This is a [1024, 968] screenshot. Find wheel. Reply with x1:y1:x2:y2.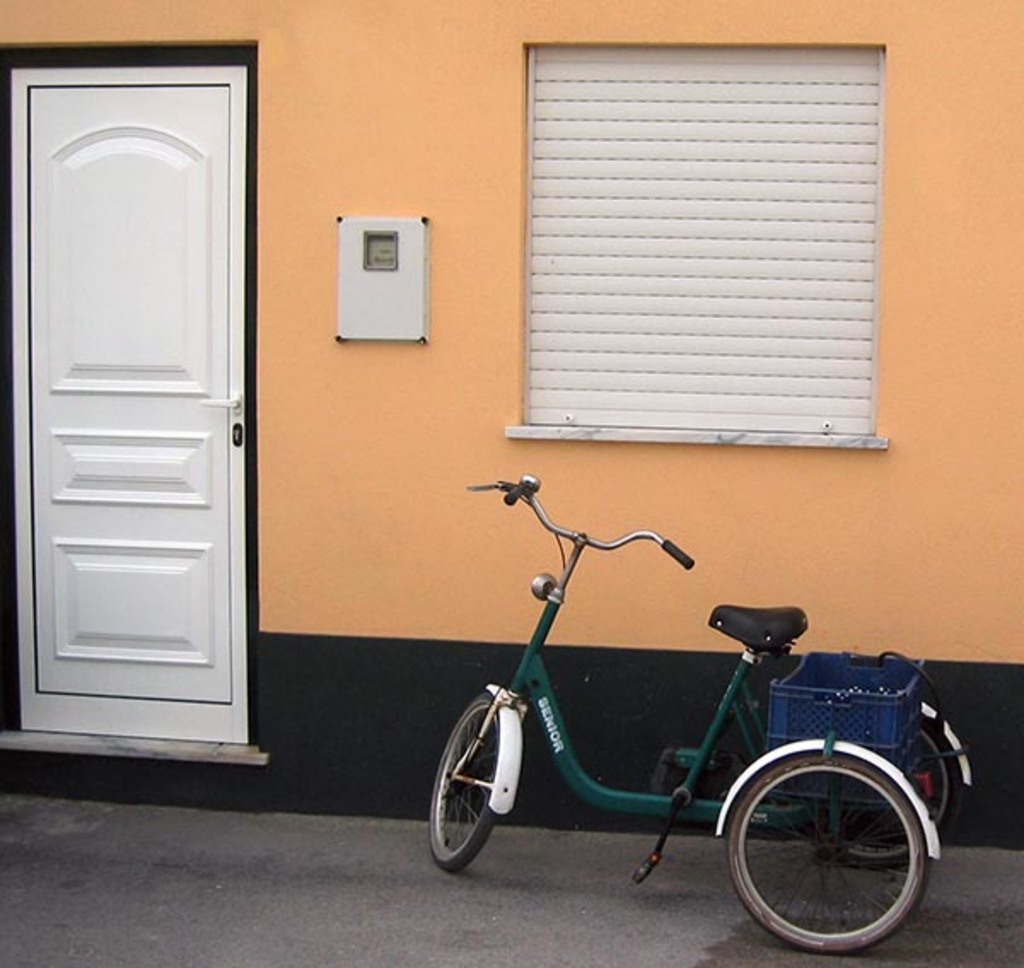
814:715:961:867.
